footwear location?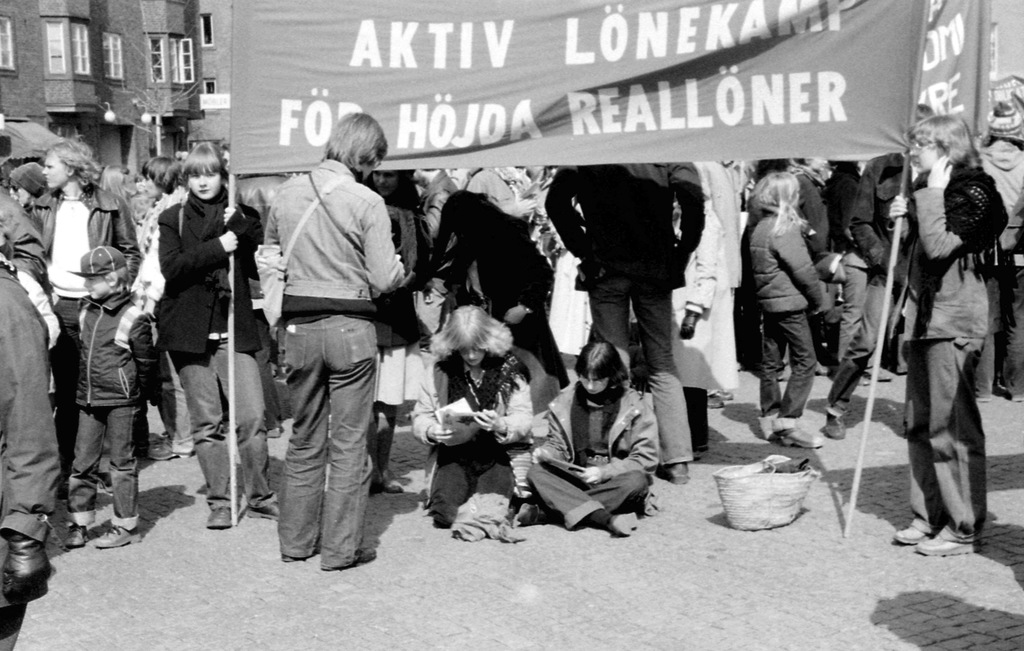
[left=892, top=523, right=933, bottom=548]
